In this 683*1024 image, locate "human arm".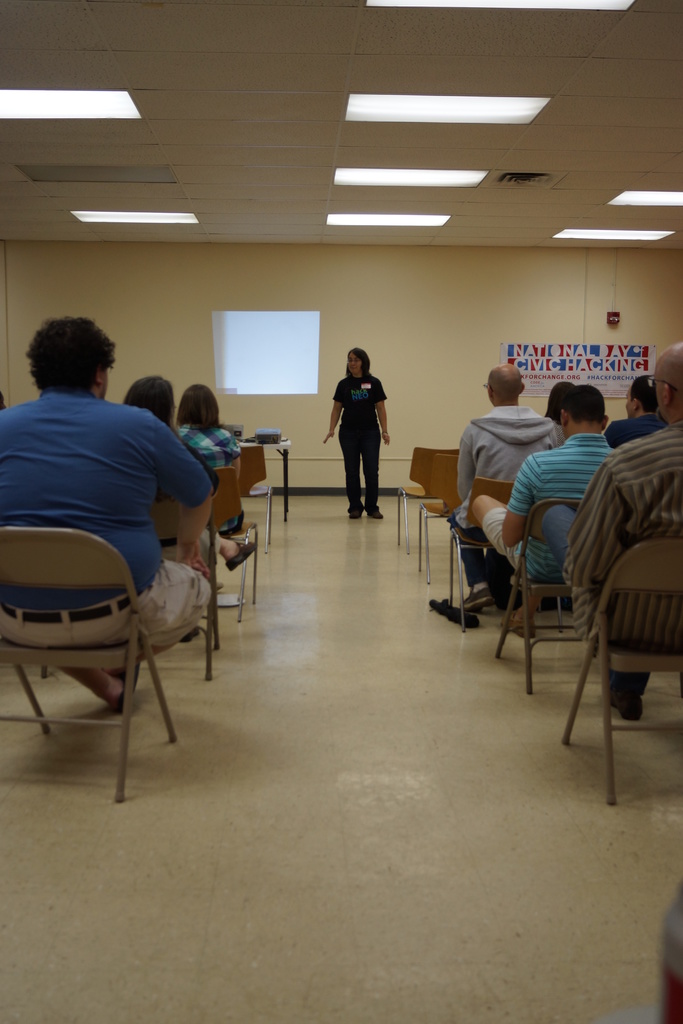
Bounding box: (x1=325, y1=387, x2=338, y2=446).
